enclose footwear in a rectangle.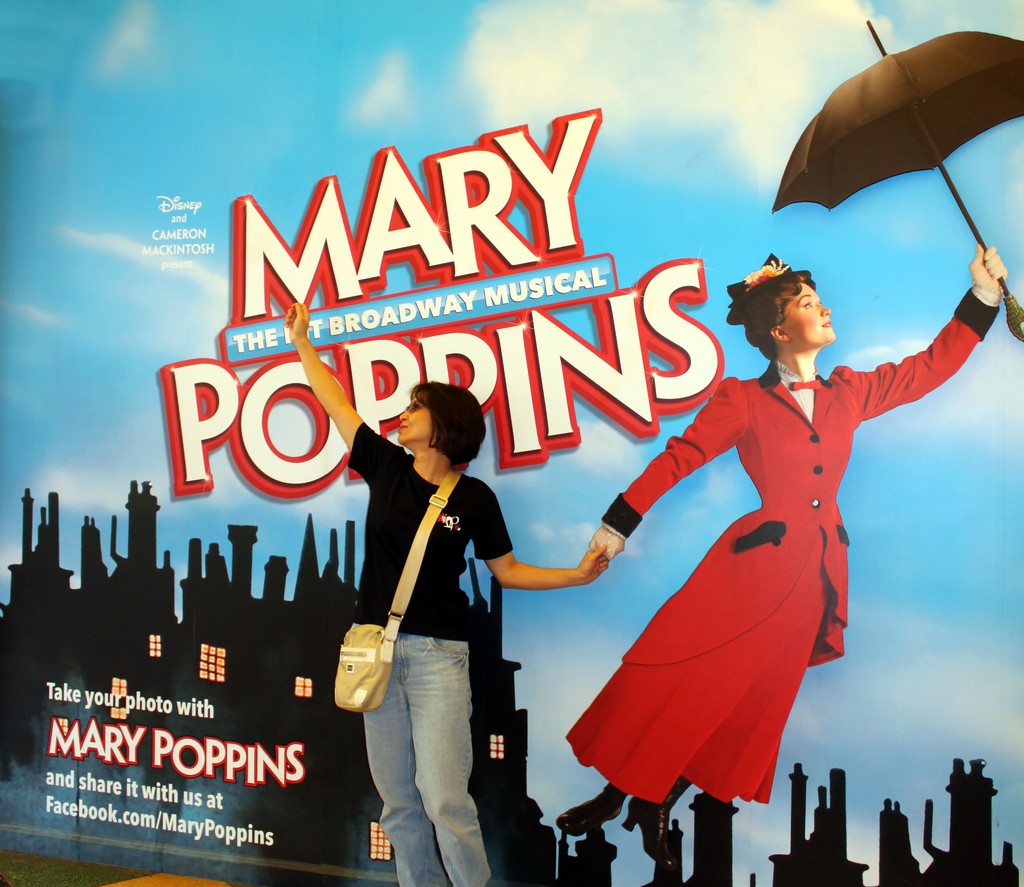
detection(621, 777, 688, 869).
